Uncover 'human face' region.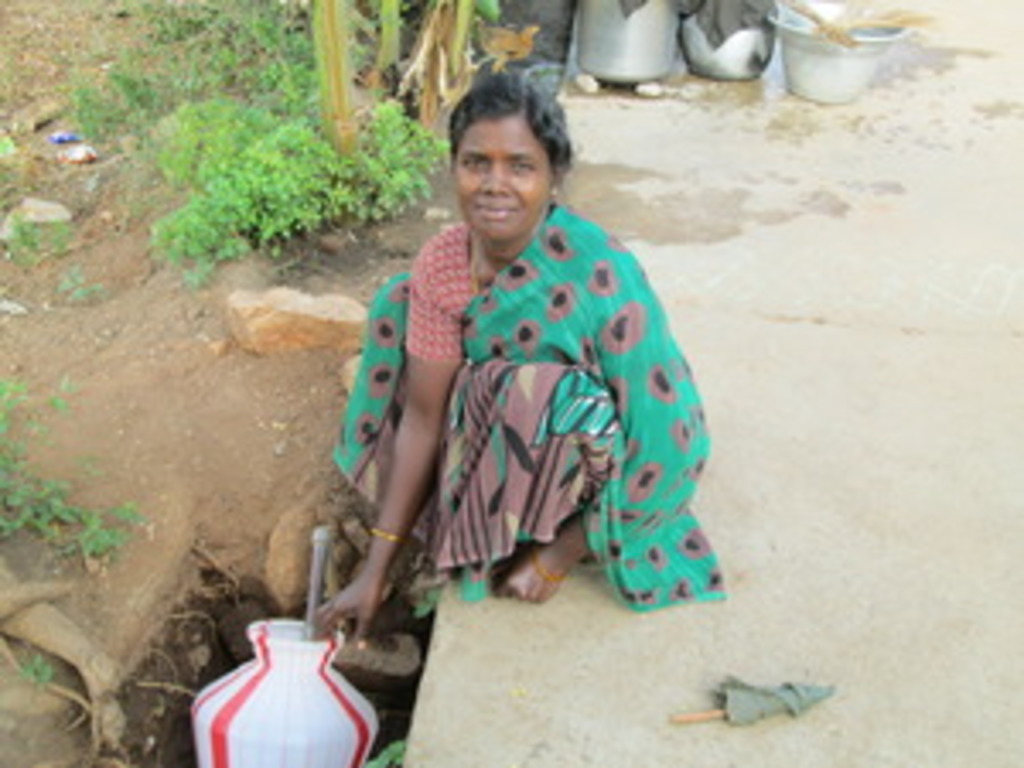
Uncovered: bbox=[454, 113, 546, 242].
